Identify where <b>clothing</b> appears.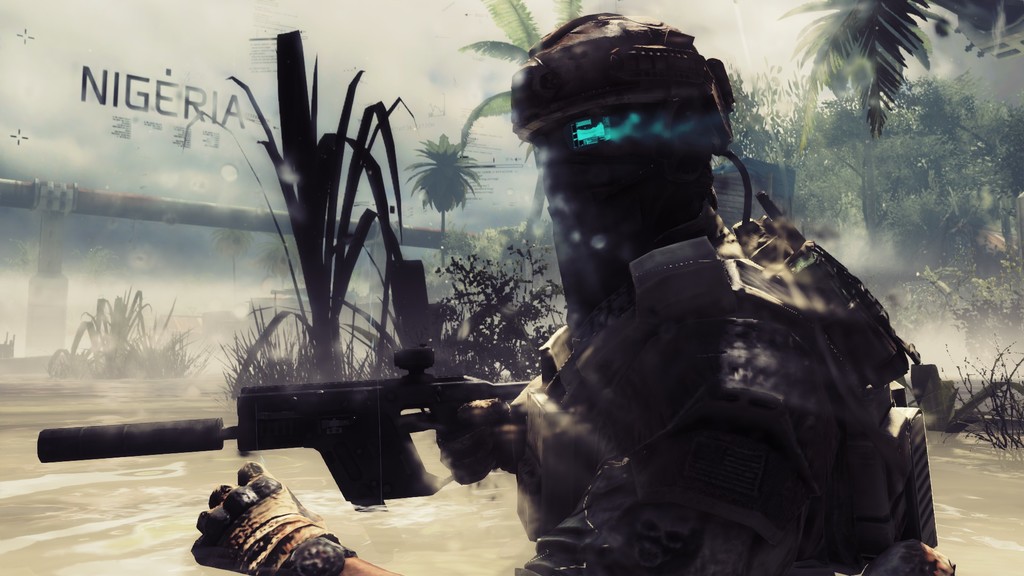
Appears at [522,178,940,570].
